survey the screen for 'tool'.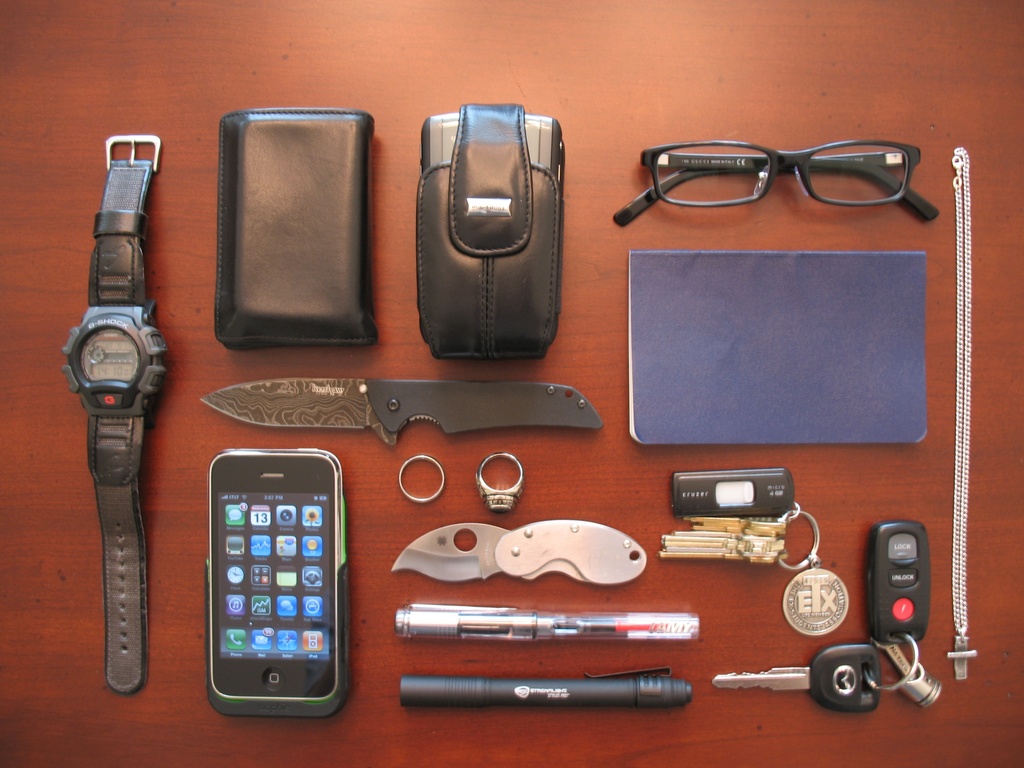
Survey found: 204 376 609 445.
